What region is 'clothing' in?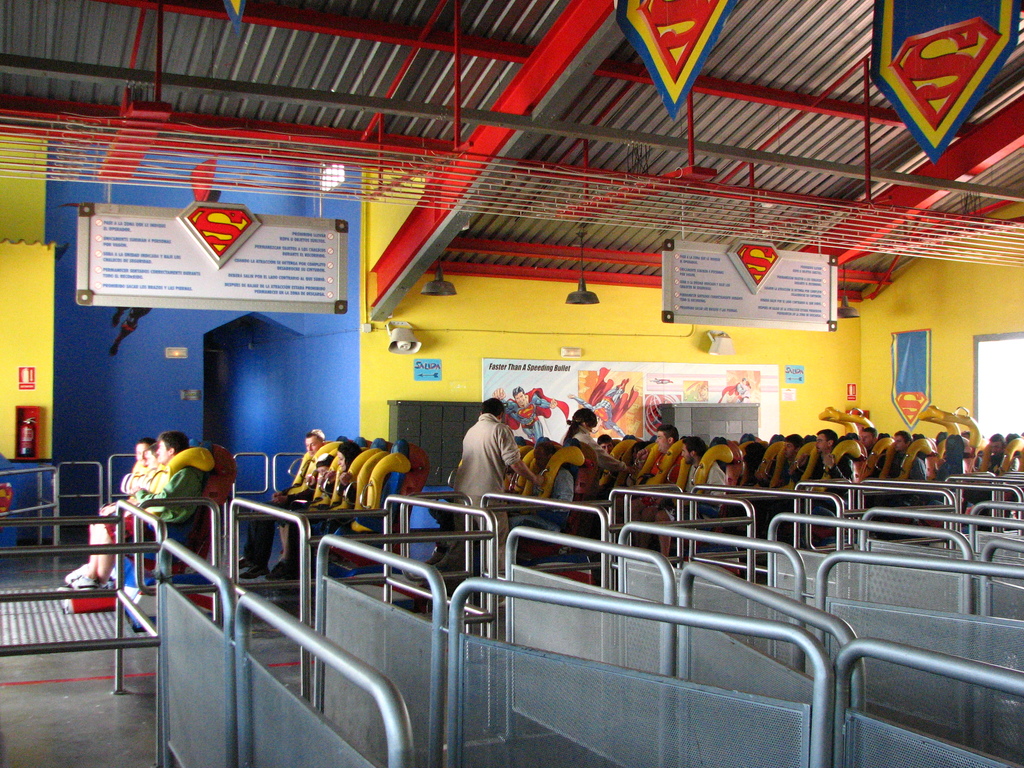
(x1=269, y1=456, x2=316, y2=528).
